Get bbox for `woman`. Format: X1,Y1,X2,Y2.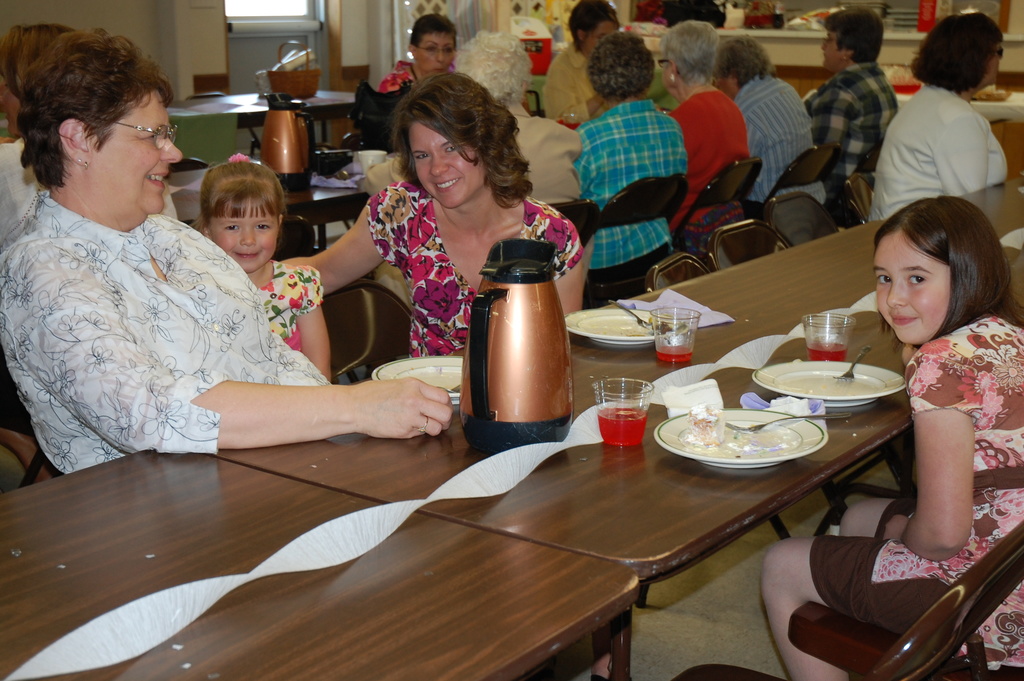
573,32,691,309.
